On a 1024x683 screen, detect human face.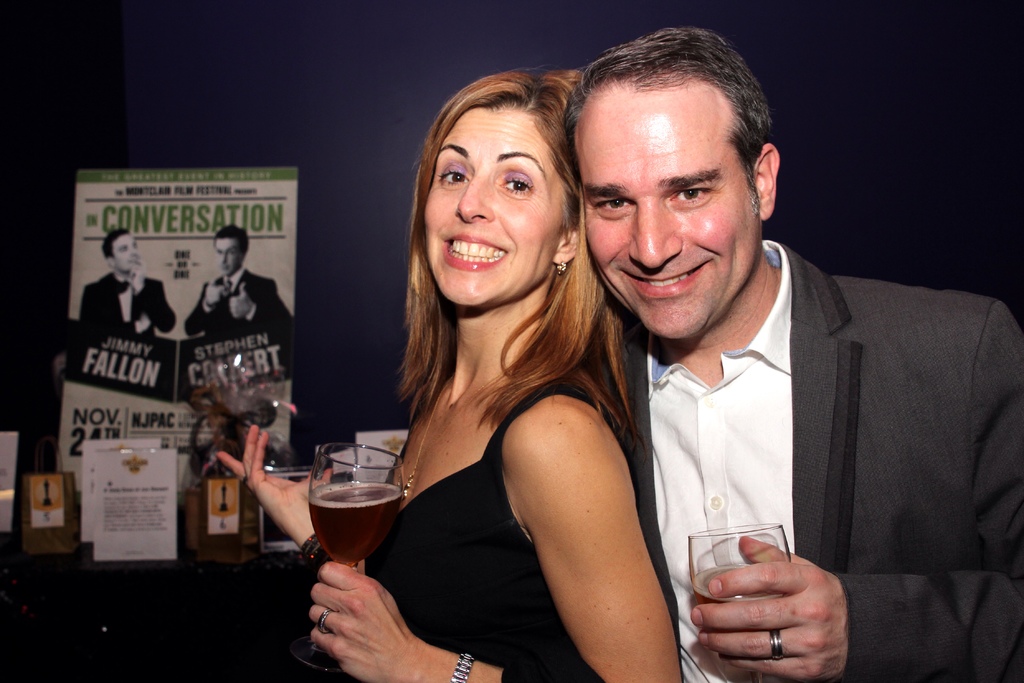
bbox=[572, 84, 758, 340].
